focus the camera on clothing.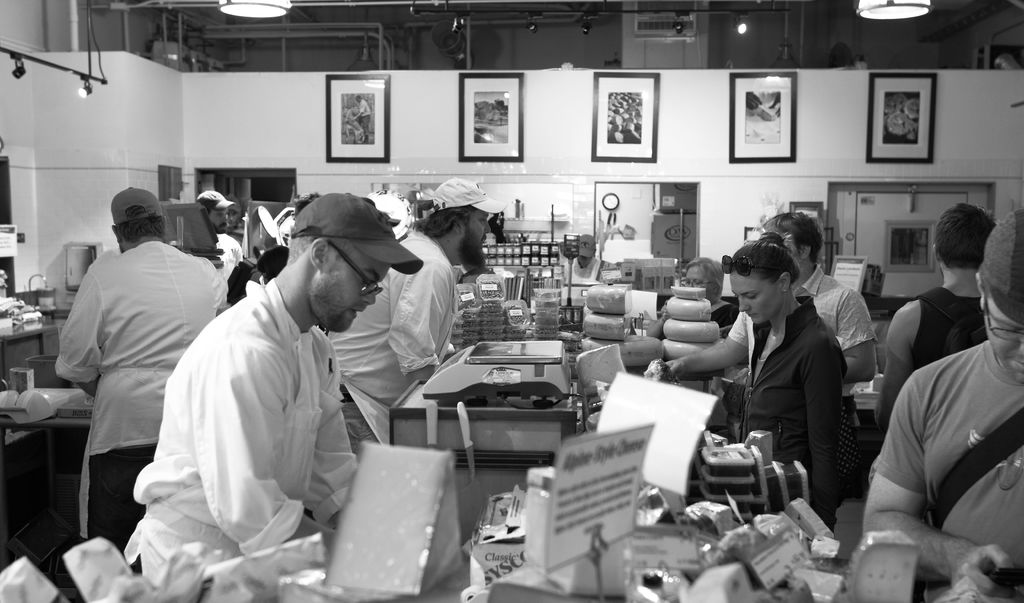
Focus region: detection(130, 283, 364, 570).
